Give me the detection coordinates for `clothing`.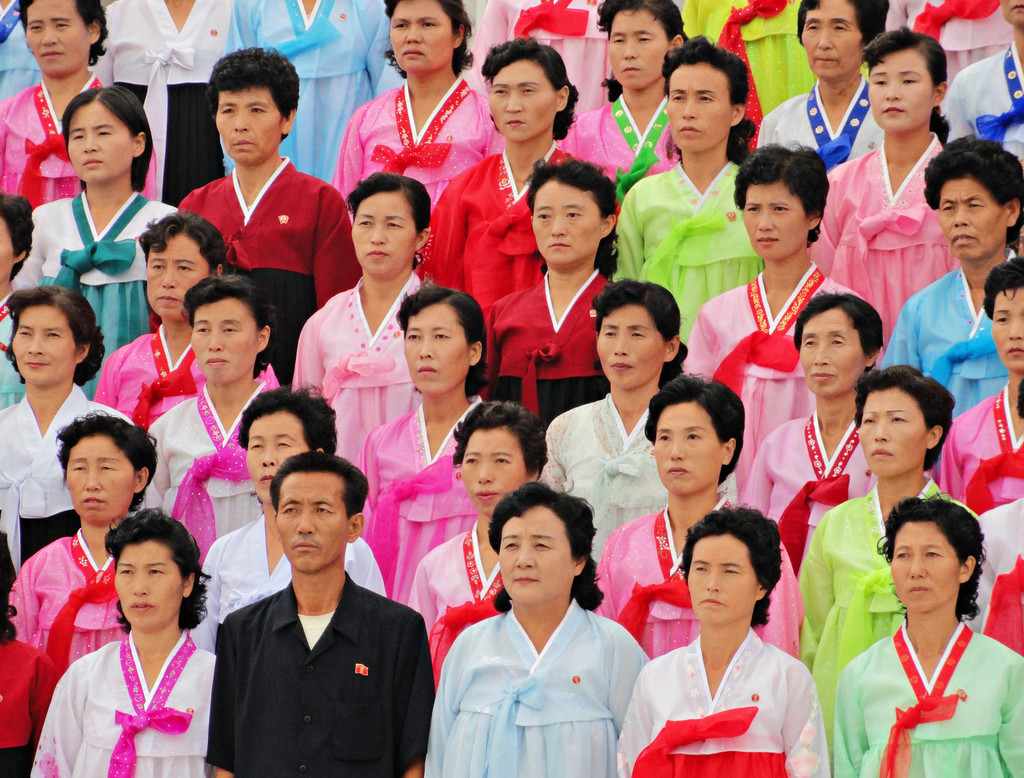
{"x1": 428, "y1": 153, "x2": 567, "y2": 306}.
